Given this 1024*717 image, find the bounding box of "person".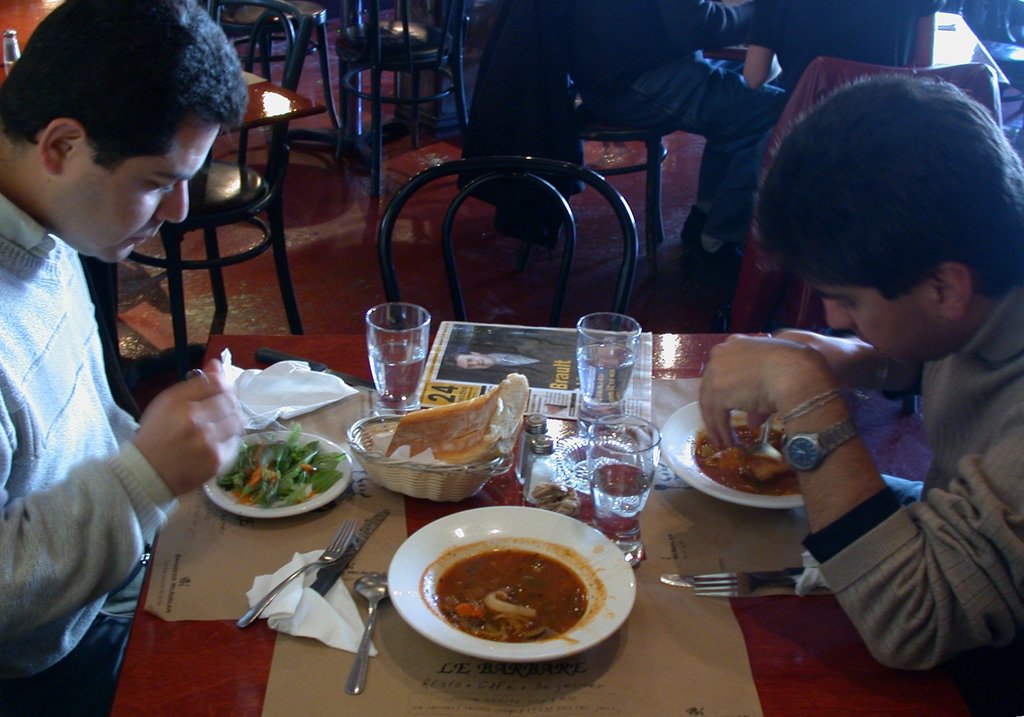
(465,0,788,265).
